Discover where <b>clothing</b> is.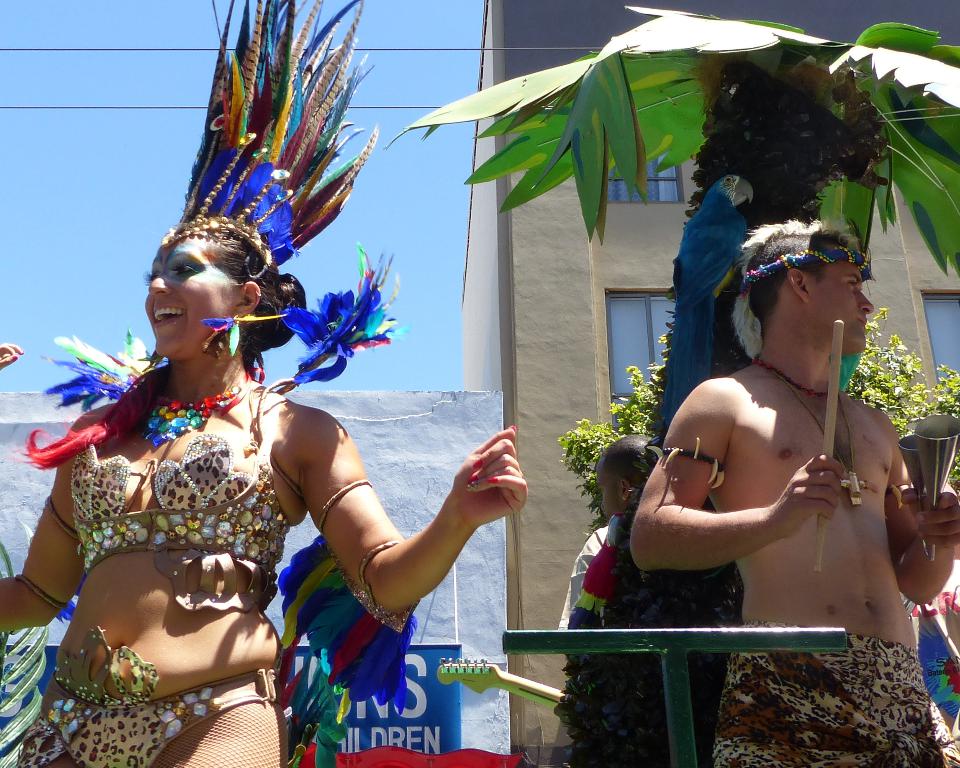
Discovered at 67 397 287 561.
